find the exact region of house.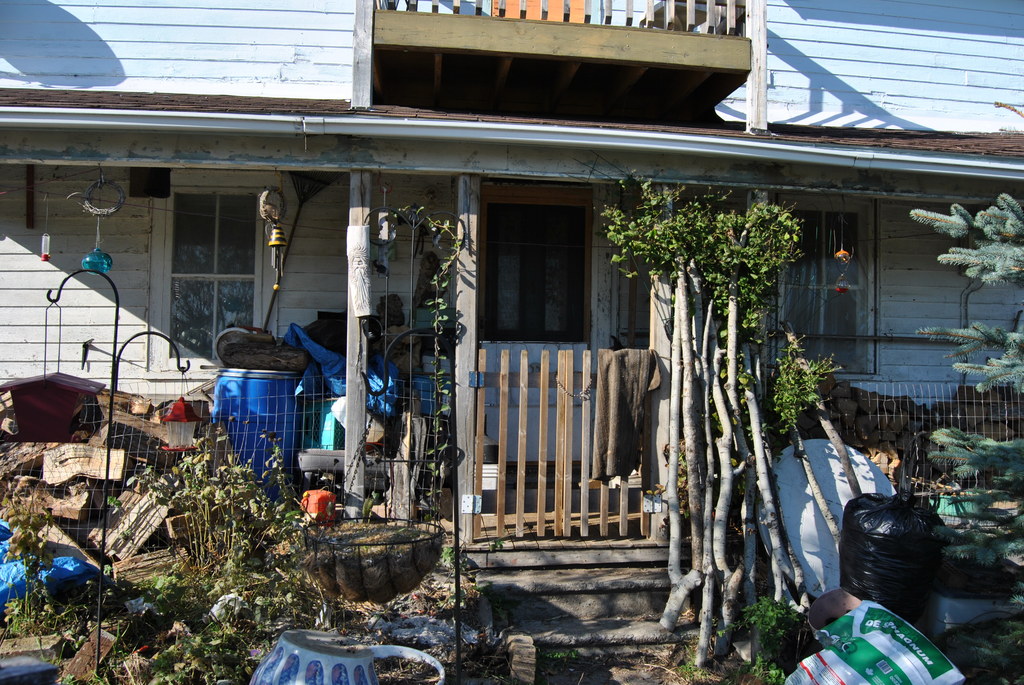
Exact region: bbox=(0, 0, 1023, 560).
